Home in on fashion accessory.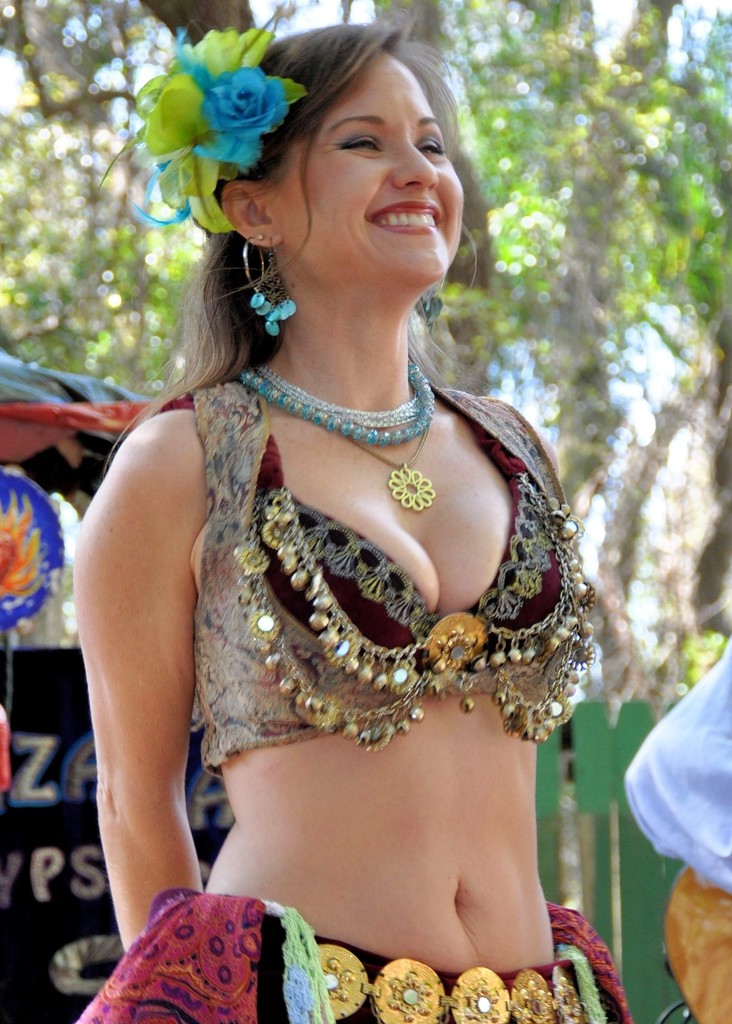
Homed in at 241 234 305 337.
